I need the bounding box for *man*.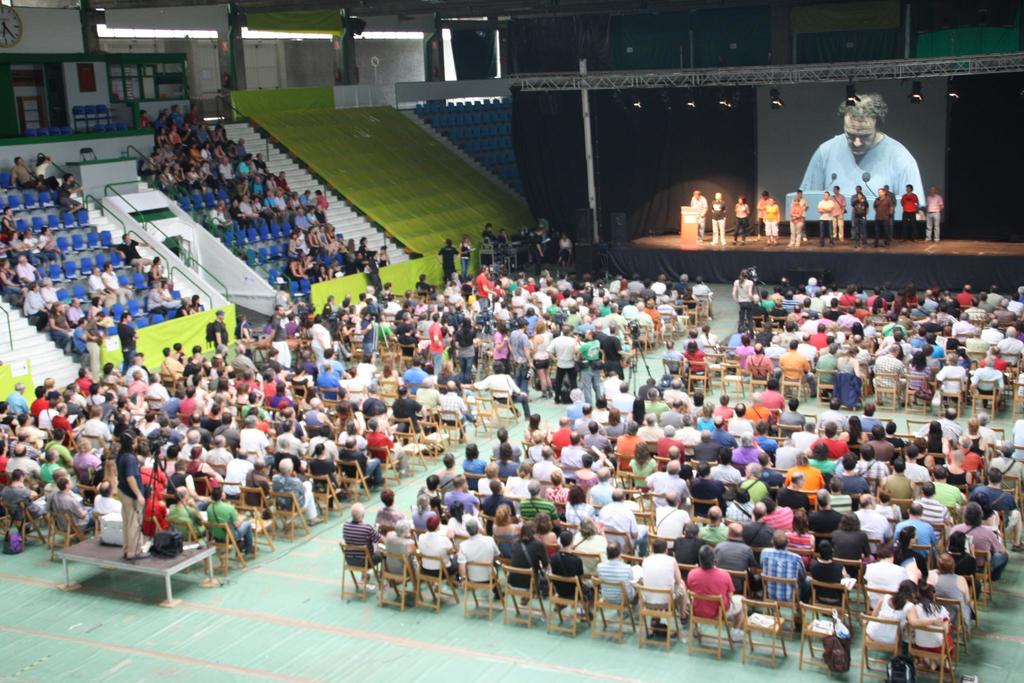
Here it is: bbox=(882, 177, 894, 210).
